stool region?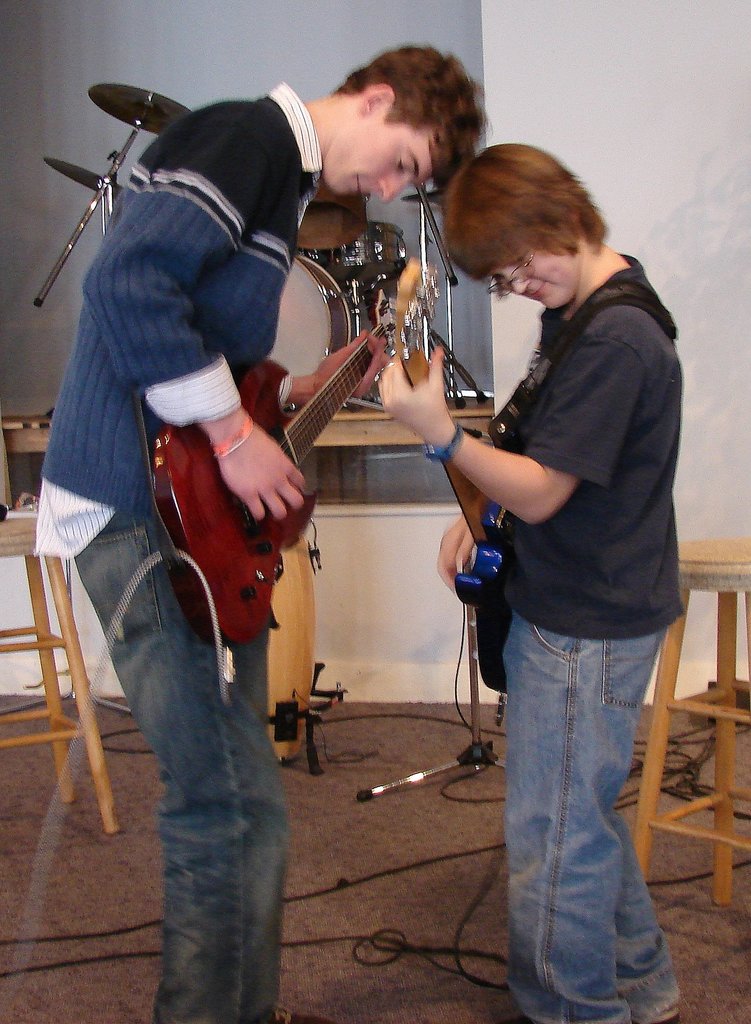
<box>0,511,121,833</box>
